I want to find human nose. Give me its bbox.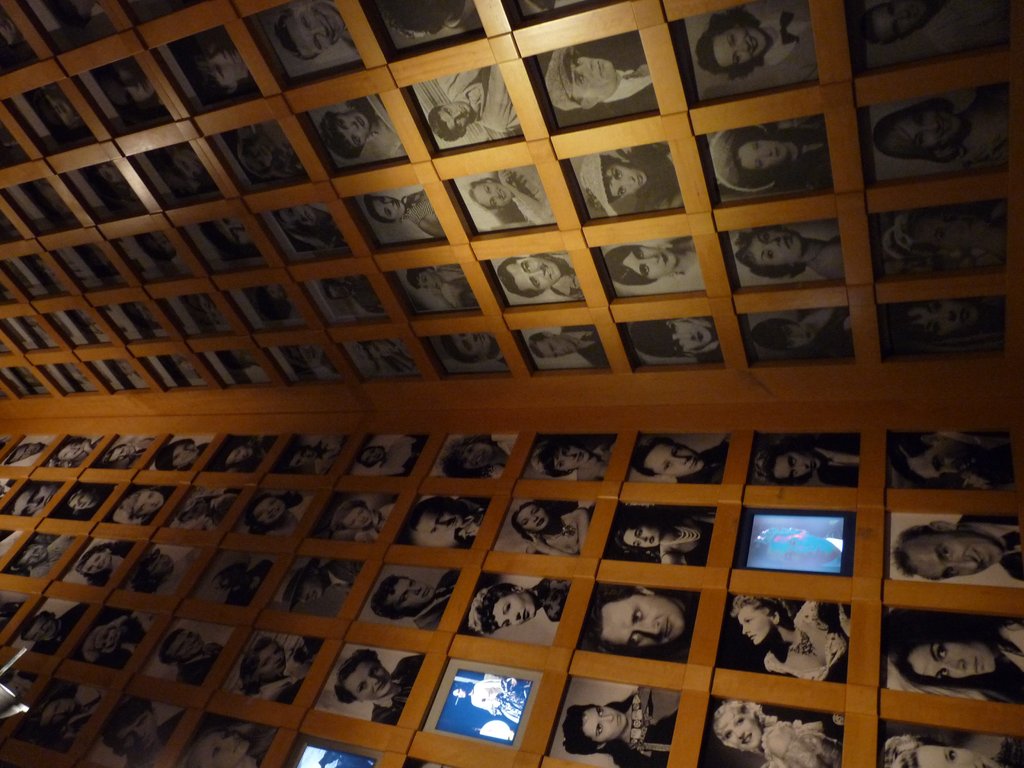
<region>238, 454, 242, 461</region>.
